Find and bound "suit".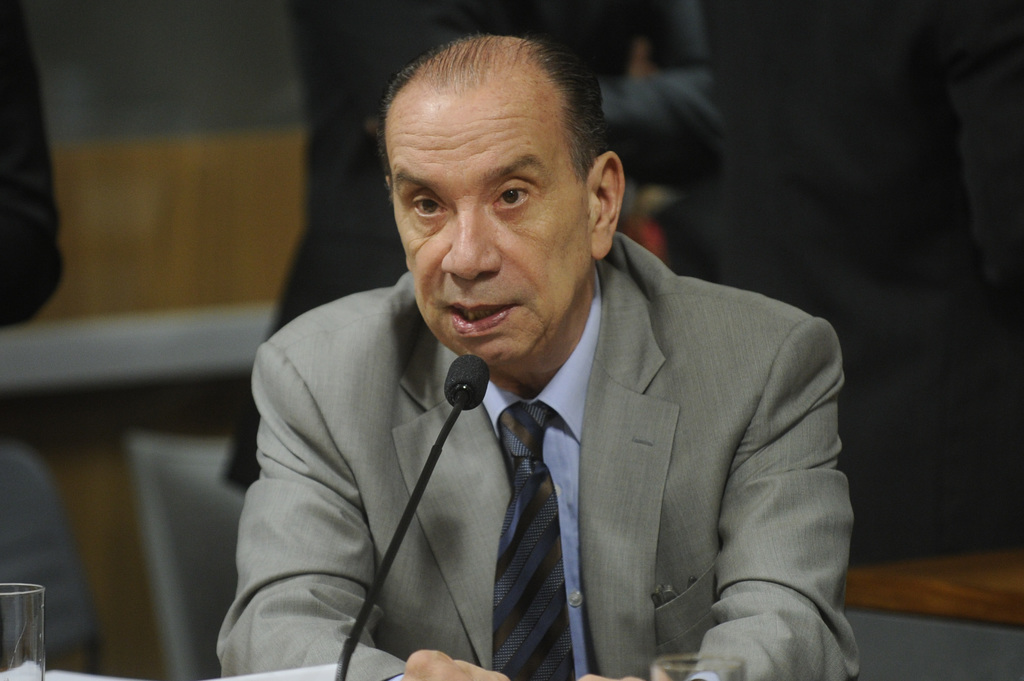
Bound: <box>235,234,886,655</box>.
